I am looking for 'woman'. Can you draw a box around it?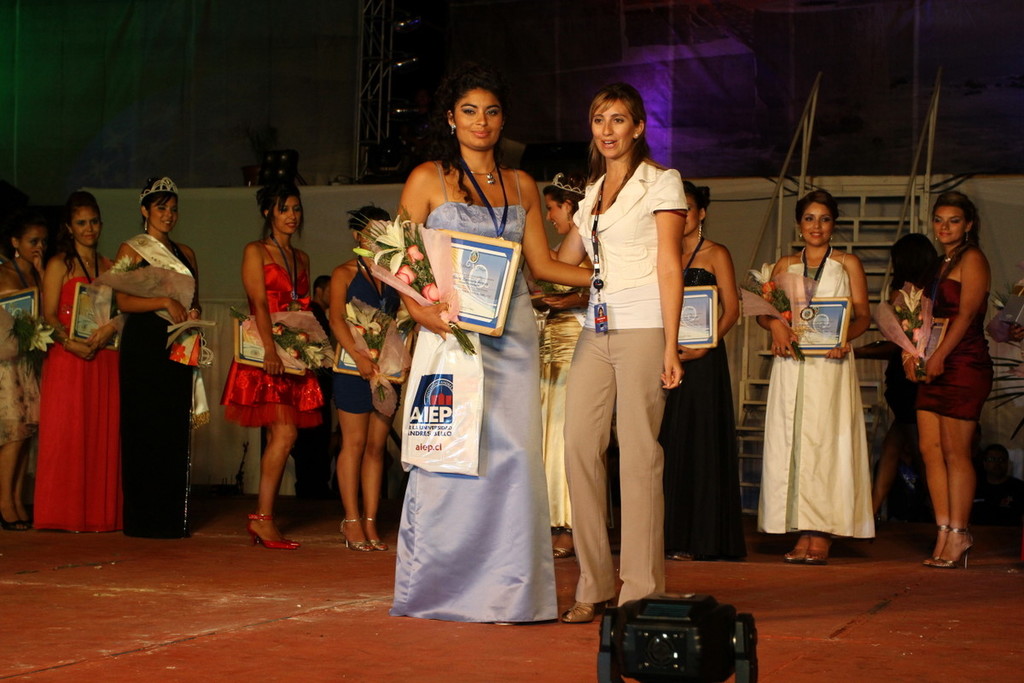
Sure, the bounding box is {"left": 756, "top": 190, "right": 873, "bottom": 563}.
